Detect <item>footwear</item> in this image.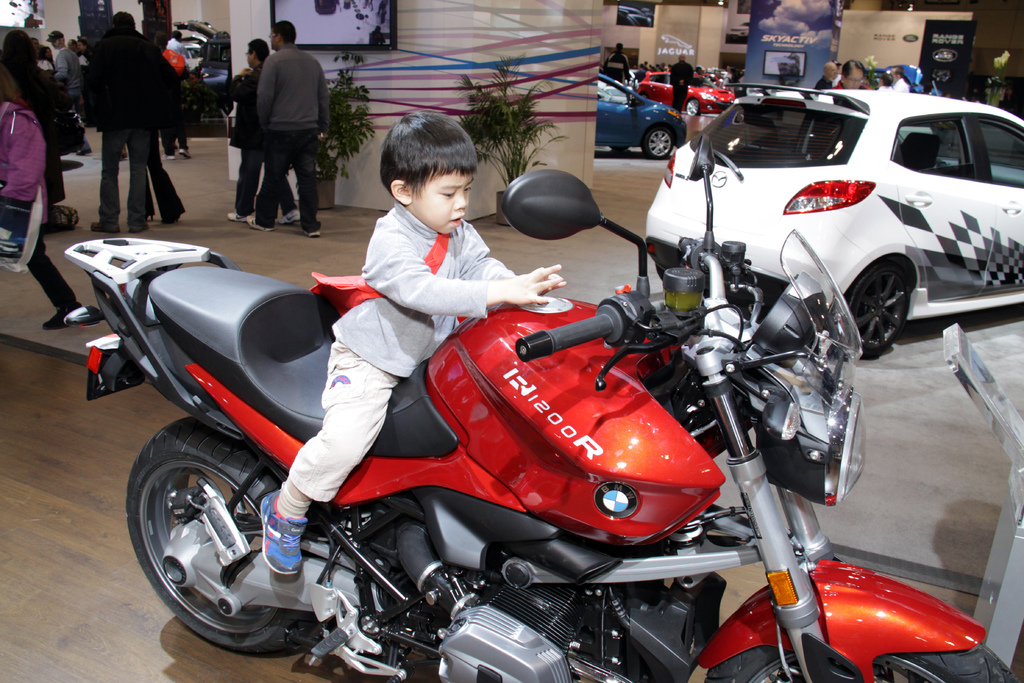
Detection: locate(275, 210, 299, 220).
